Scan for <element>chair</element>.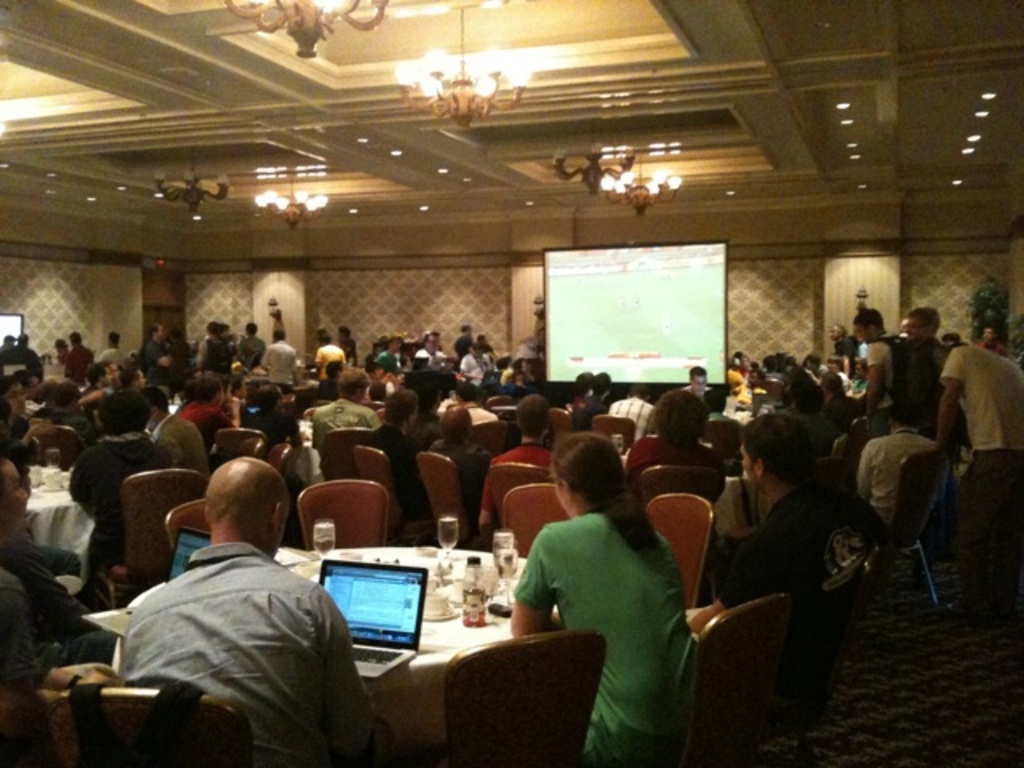
Scan result: box(501, 483, 578, 557).
